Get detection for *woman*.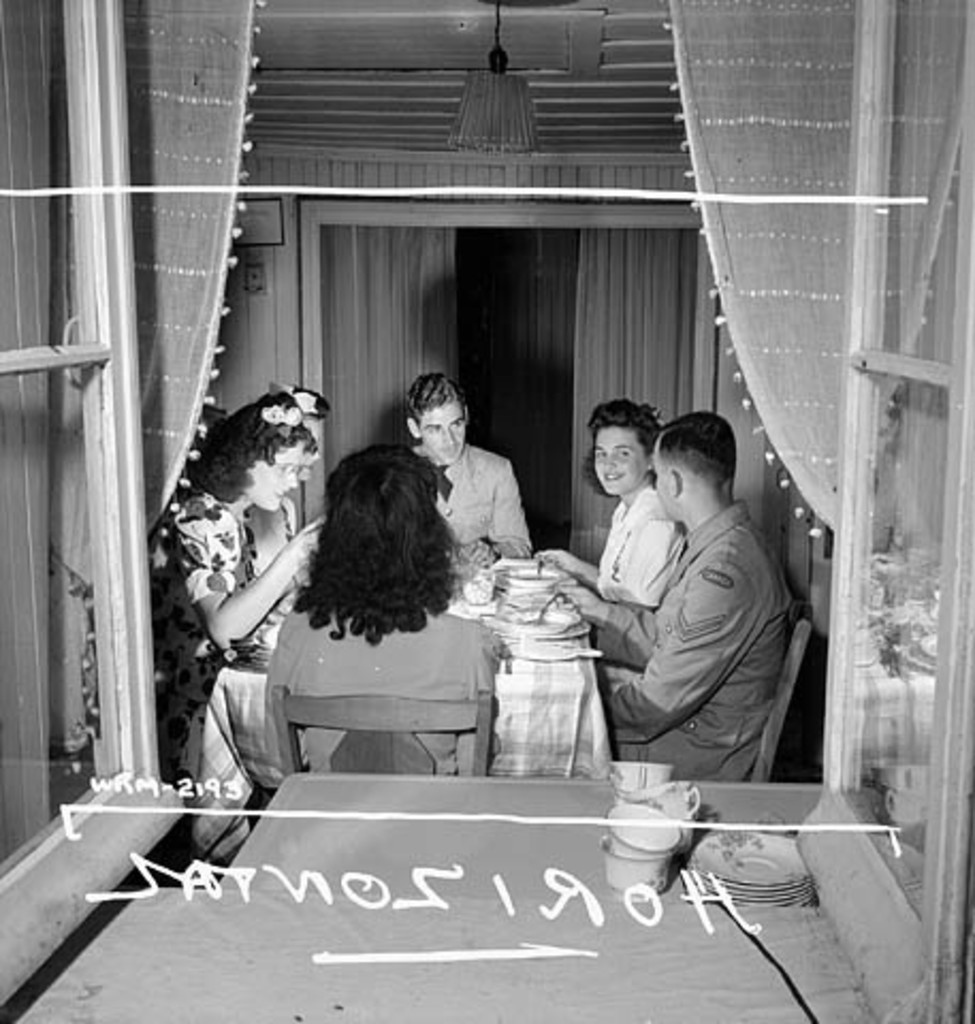
Detection: [269,439,501,826].
